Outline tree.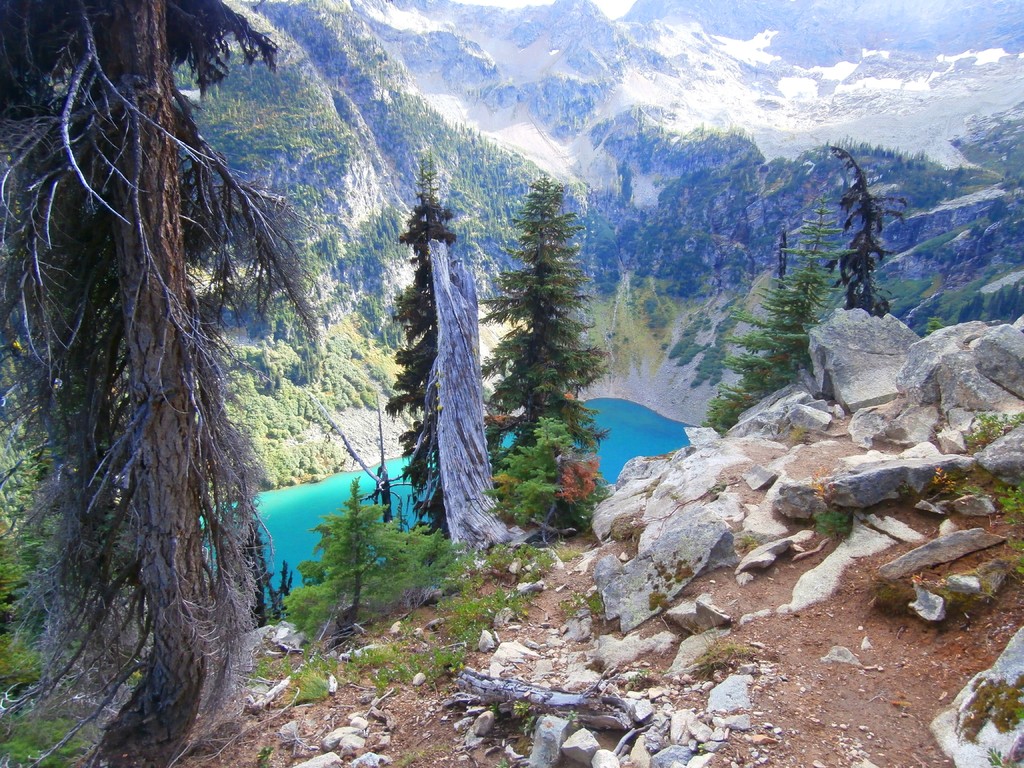
Outline: bbox=[473, 170, 614, 545].
